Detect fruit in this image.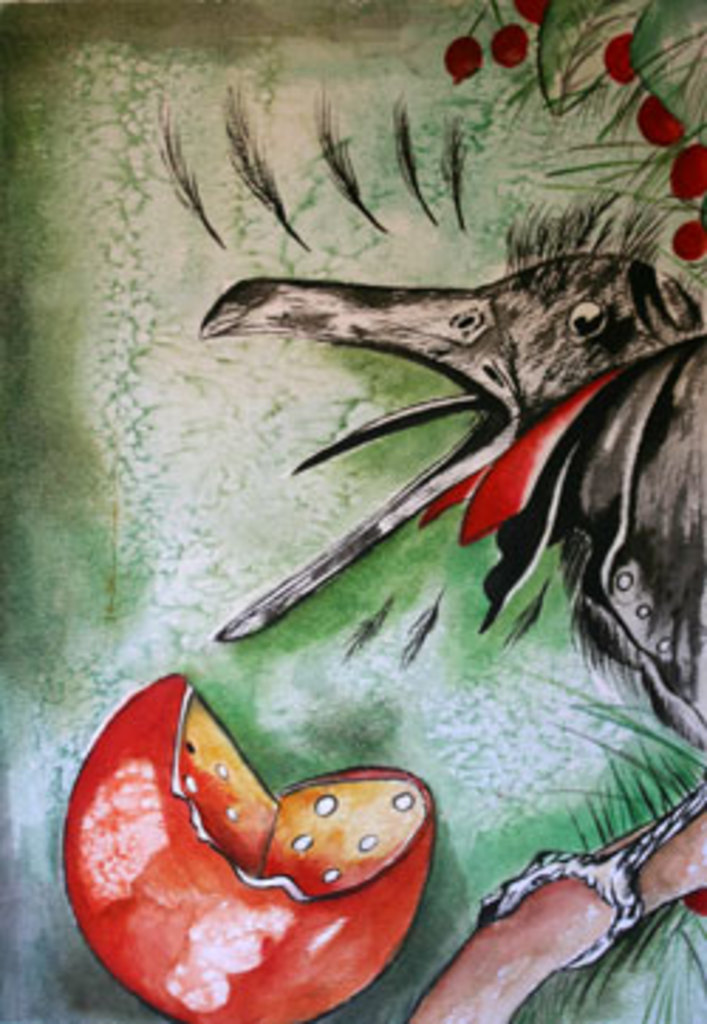
Detection: (602,31,636,79).
